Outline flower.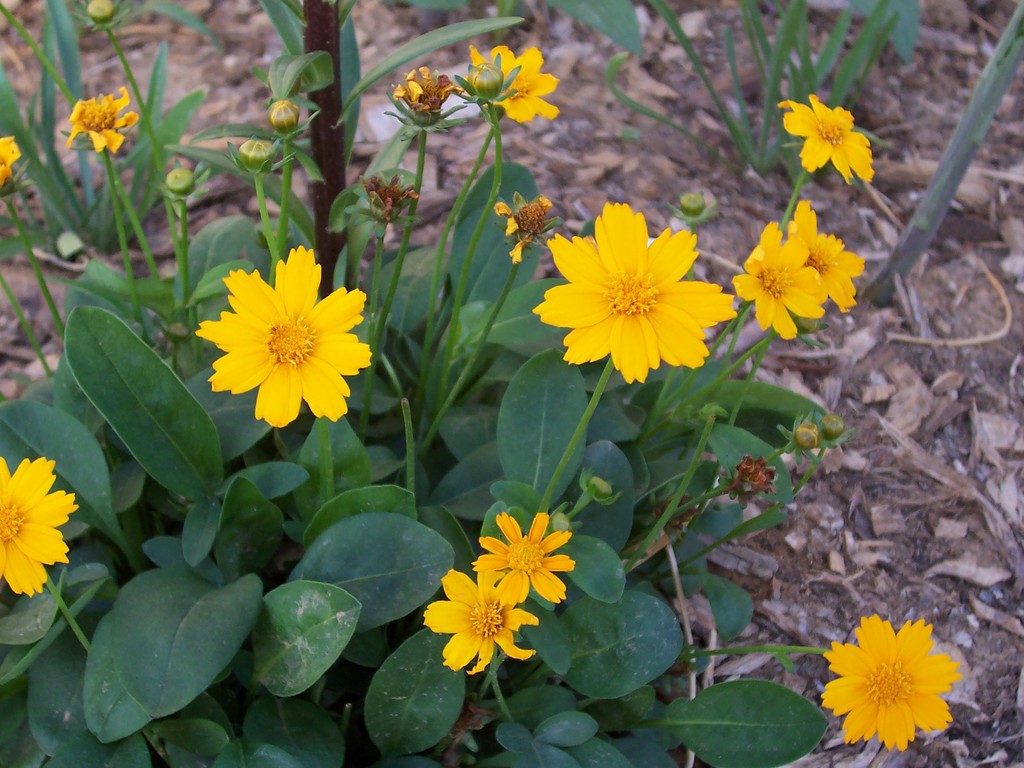
Outline: box=[465, 45, 557, 124].
